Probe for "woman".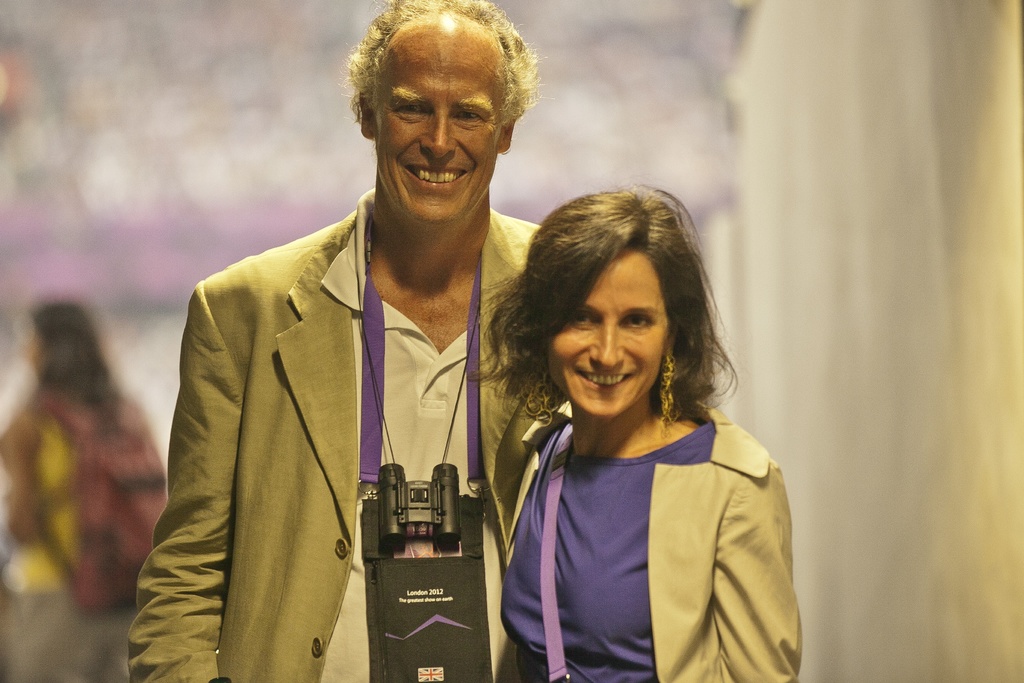
Probe result: region(0, 302, 140, 682).
